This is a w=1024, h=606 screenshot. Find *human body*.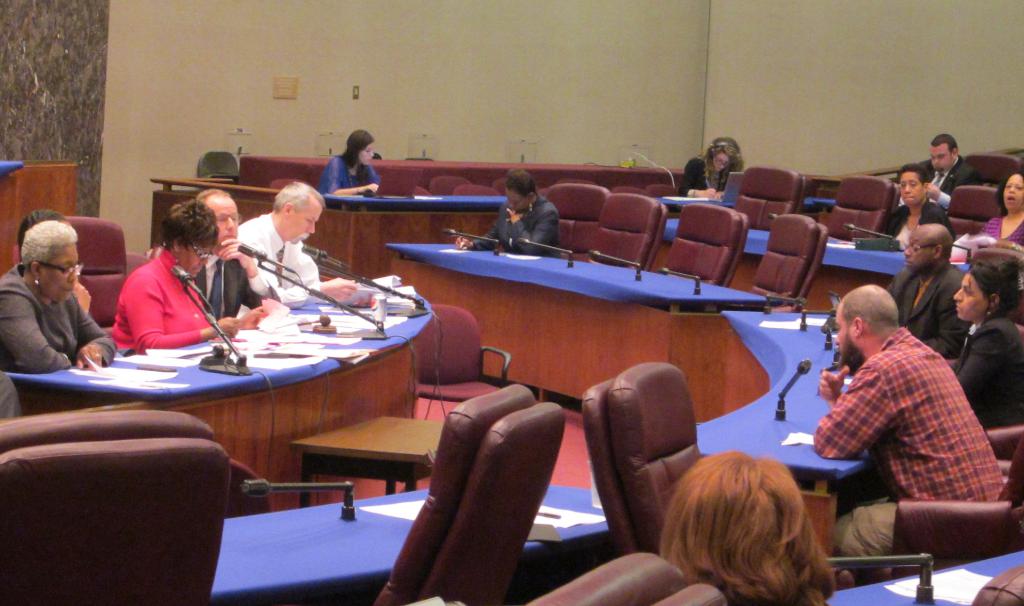
Bounding box: region(0, 222, 114, 377).
